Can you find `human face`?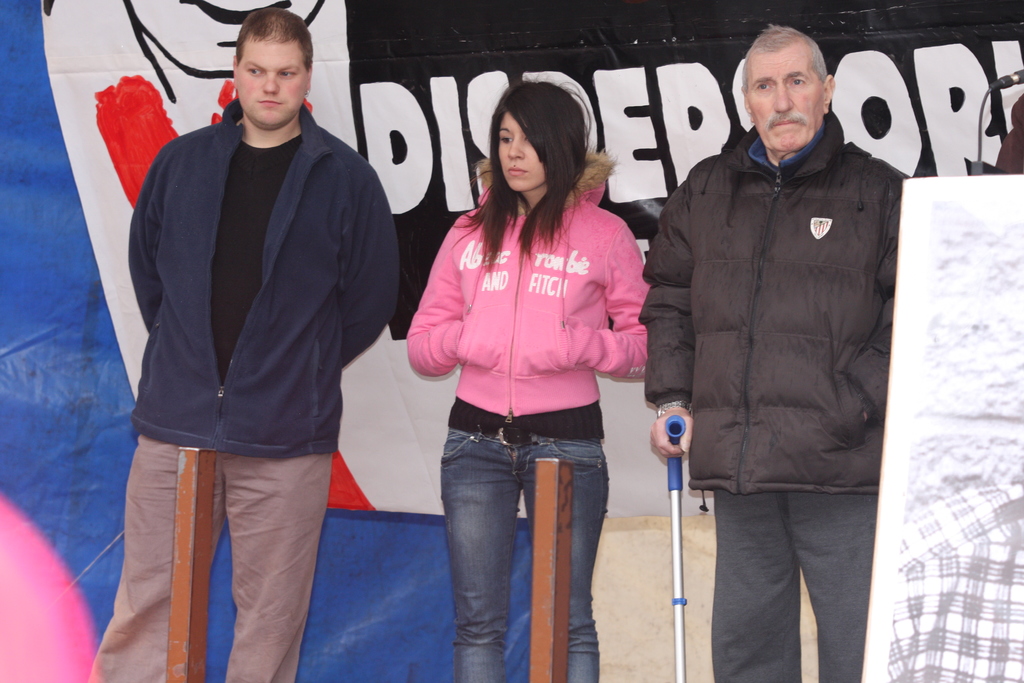
Yes, bounding box: bbox=[742, 52, 825, 160].
